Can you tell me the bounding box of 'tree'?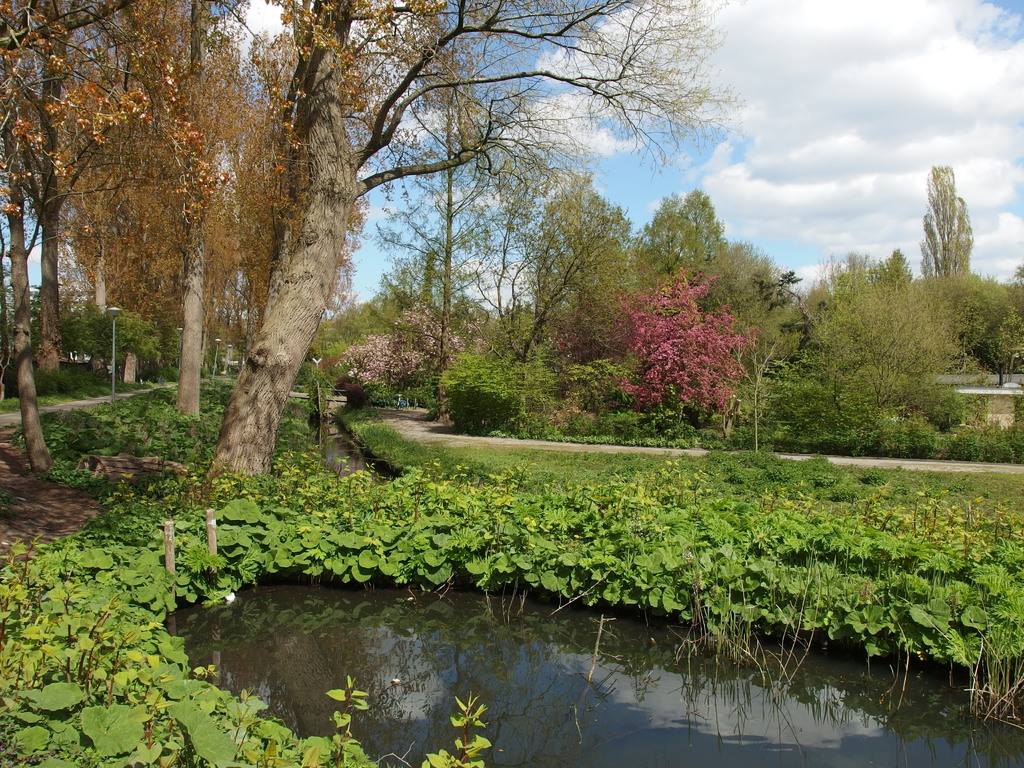
{"x1": 0, "y1": 0, "x2": 248, "y2": 383}.
